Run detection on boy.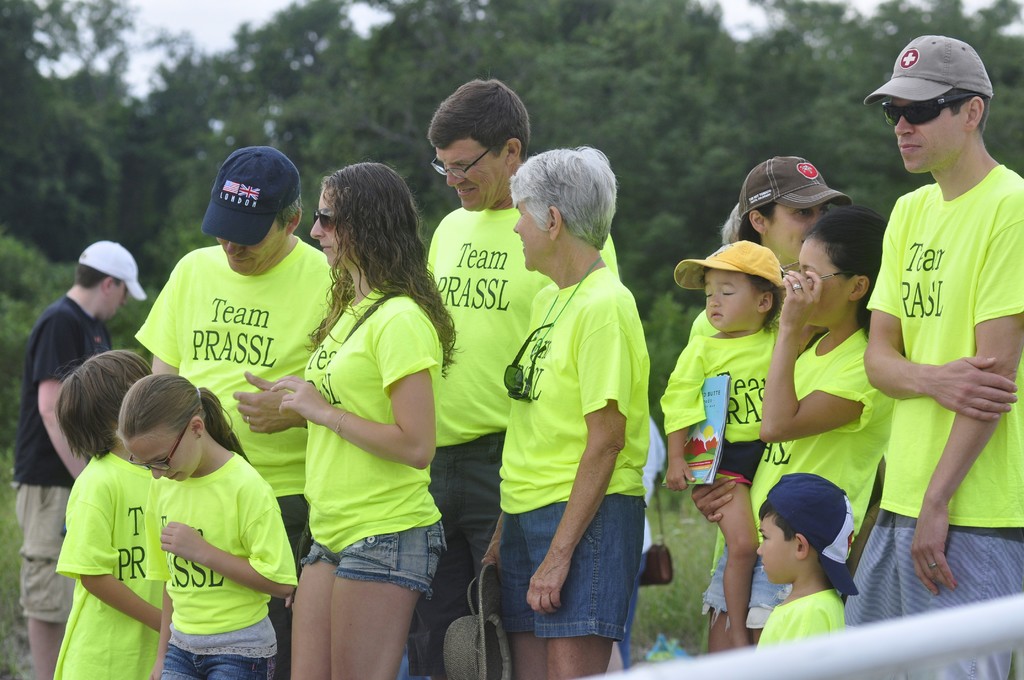
Result: (x1=858, y1=26, x2=1023, y2=679).
